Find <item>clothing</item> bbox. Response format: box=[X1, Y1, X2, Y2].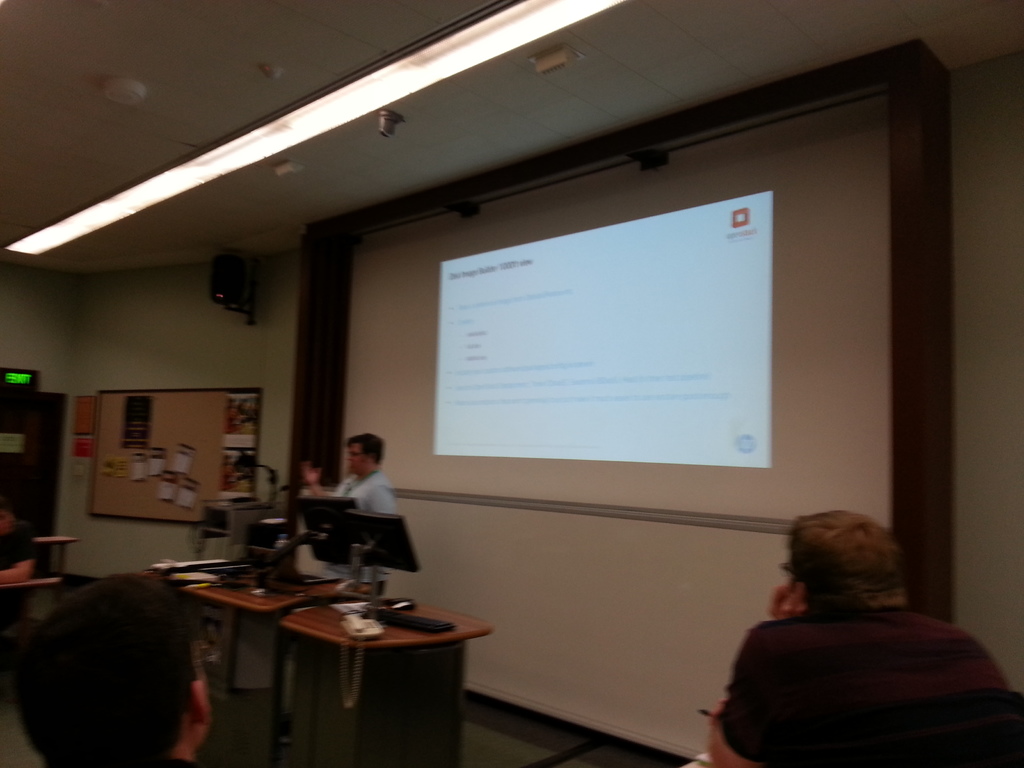
box=[1, 531, 32, 575].
